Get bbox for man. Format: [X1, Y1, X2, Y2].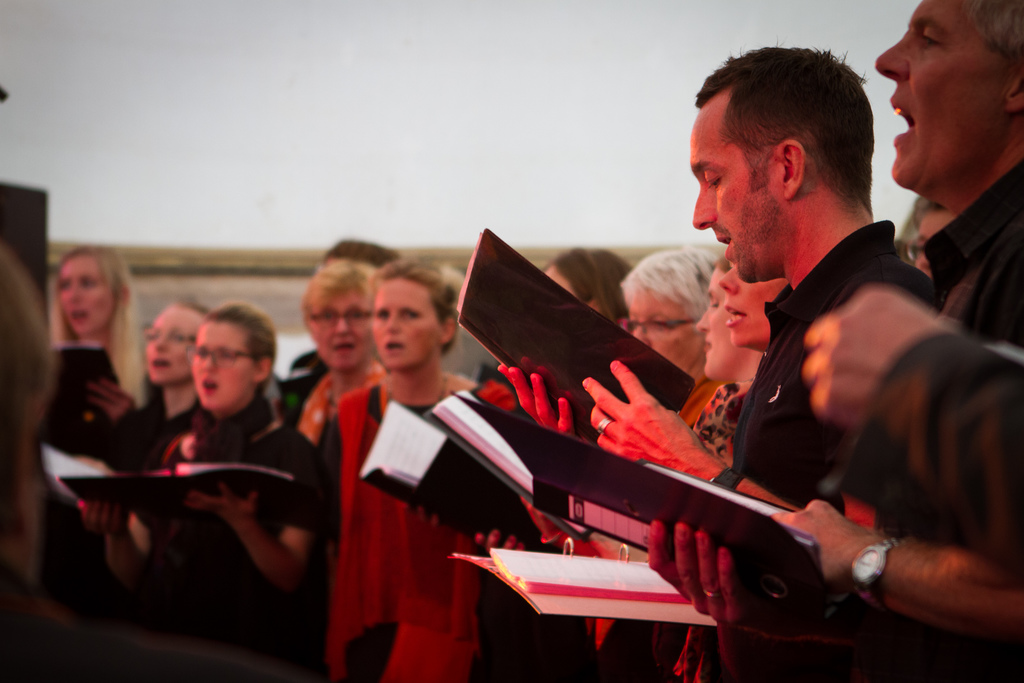
[866, 0, 1023, 351].
